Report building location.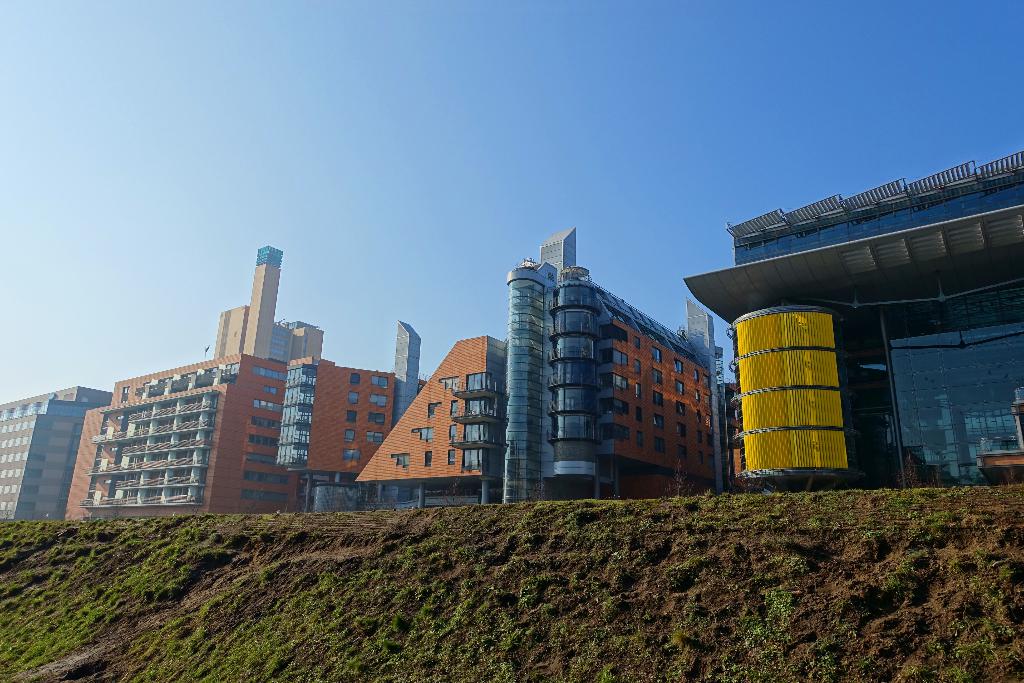
Report: 353,227,732,498.
